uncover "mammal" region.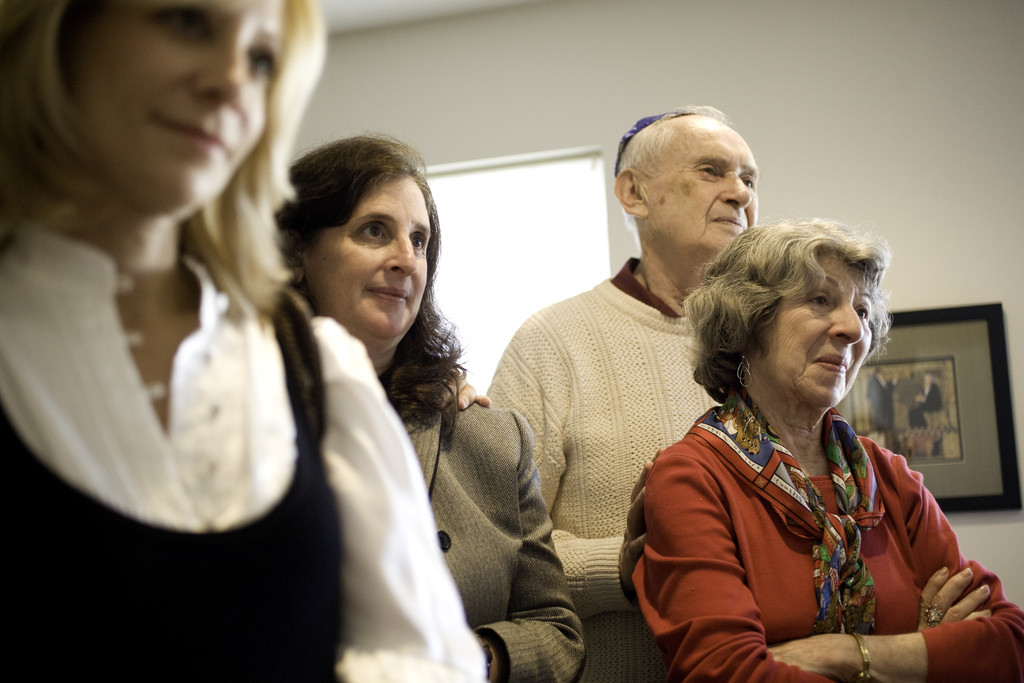
Uncovered: [left=271, top=126, right=586, bottom=682].
